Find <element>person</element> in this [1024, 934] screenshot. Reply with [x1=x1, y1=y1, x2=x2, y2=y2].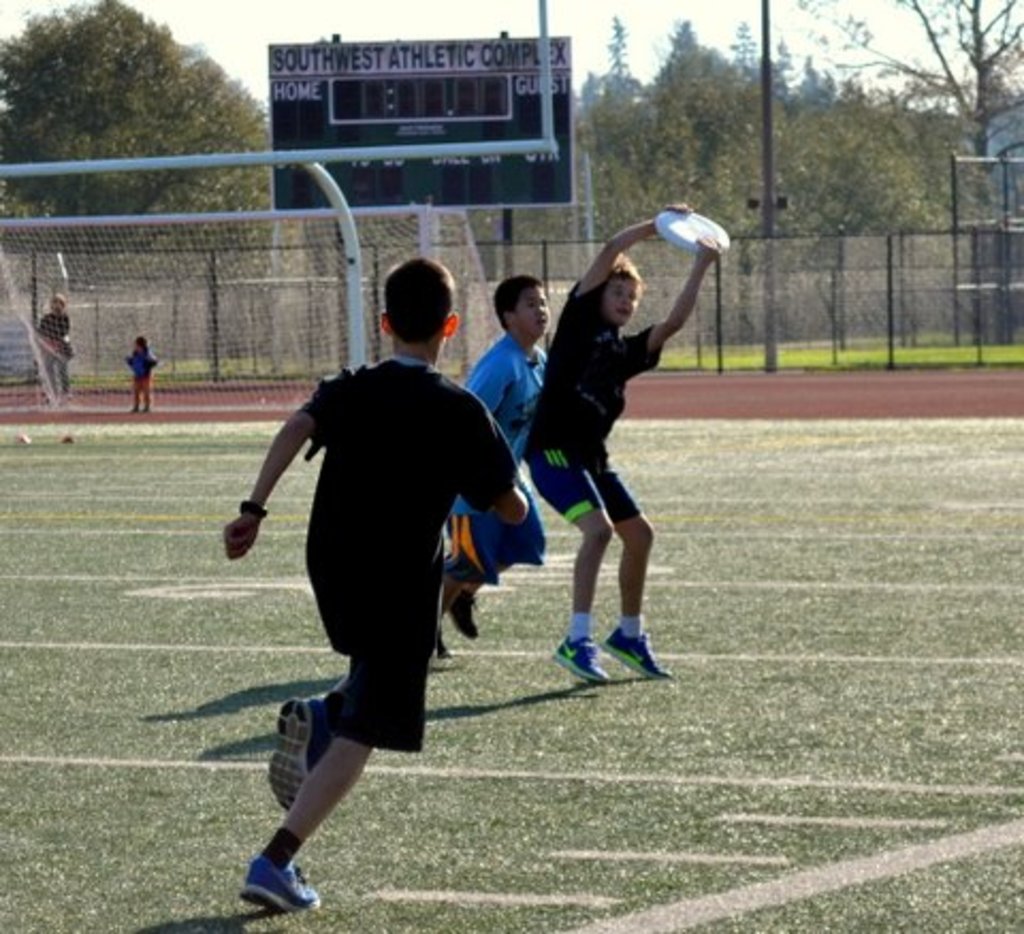
[x1=186, y1=254, x2=540, y2=915].
